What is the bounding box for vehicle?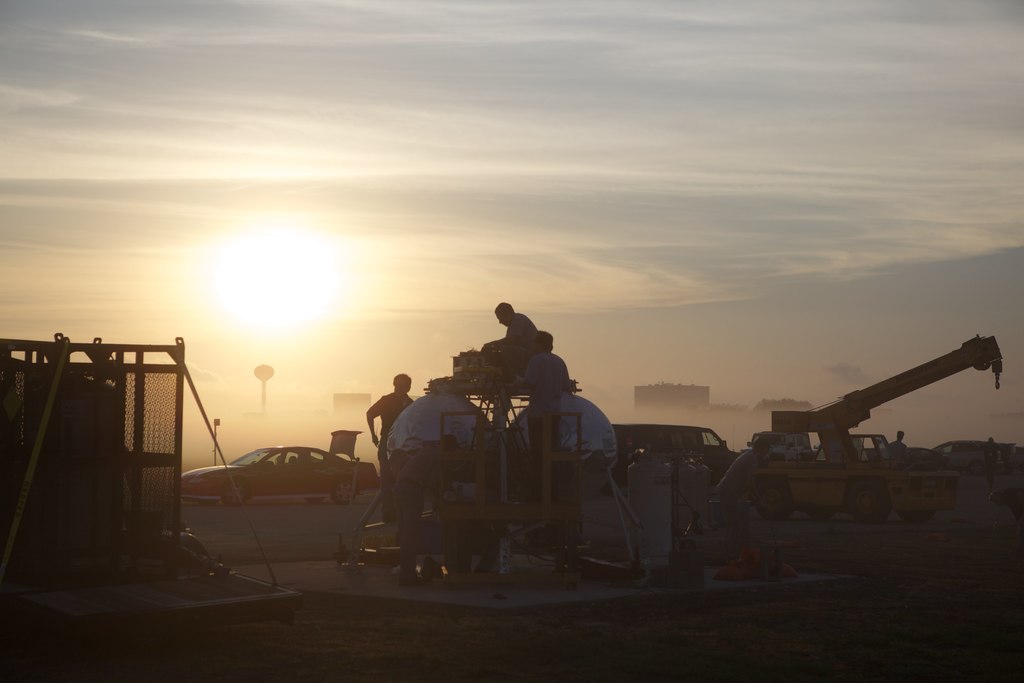
l=596, t=422, r=747, b=491.
